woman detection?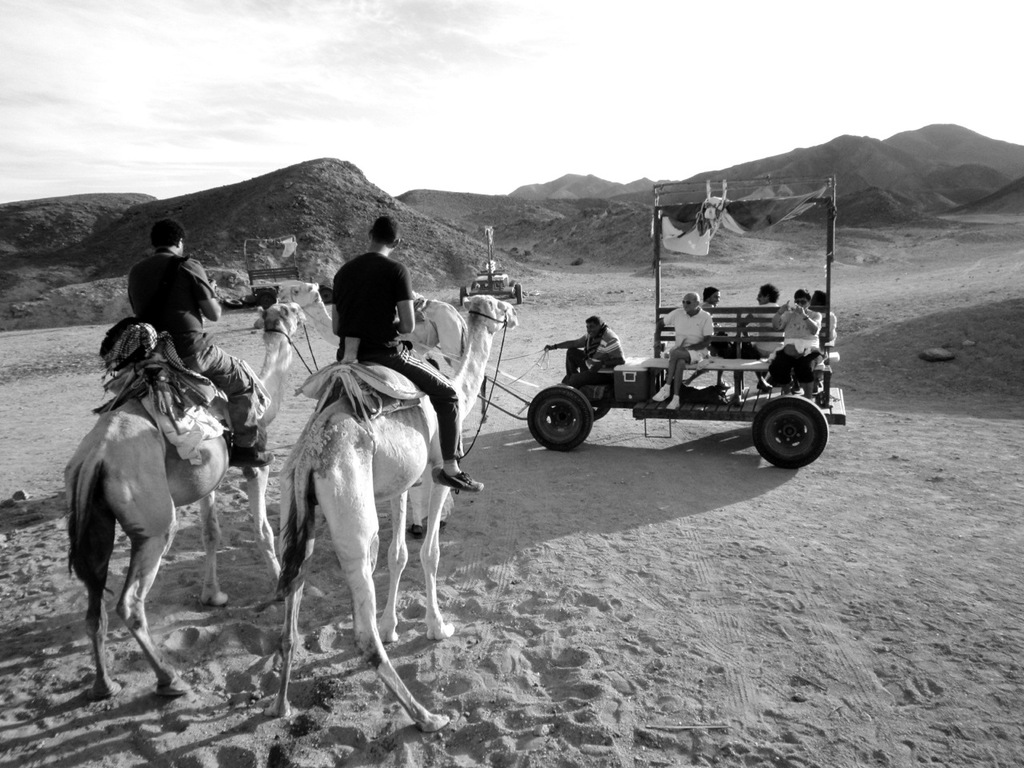
box(771, 288, 824, 406)
